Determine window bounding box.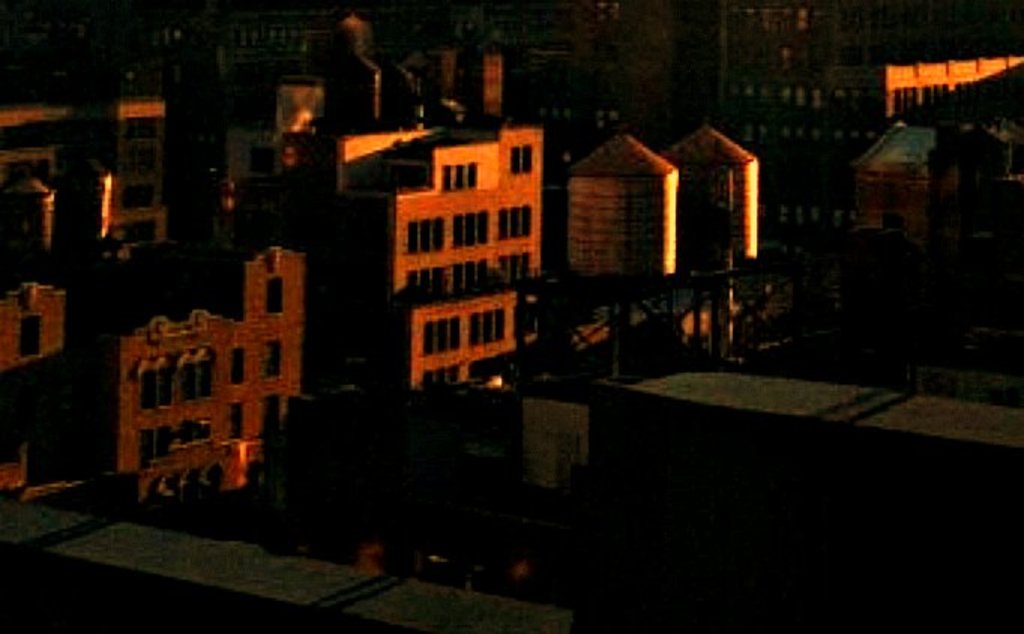
Determined: <region>453, 212, 492, 251</region>.
